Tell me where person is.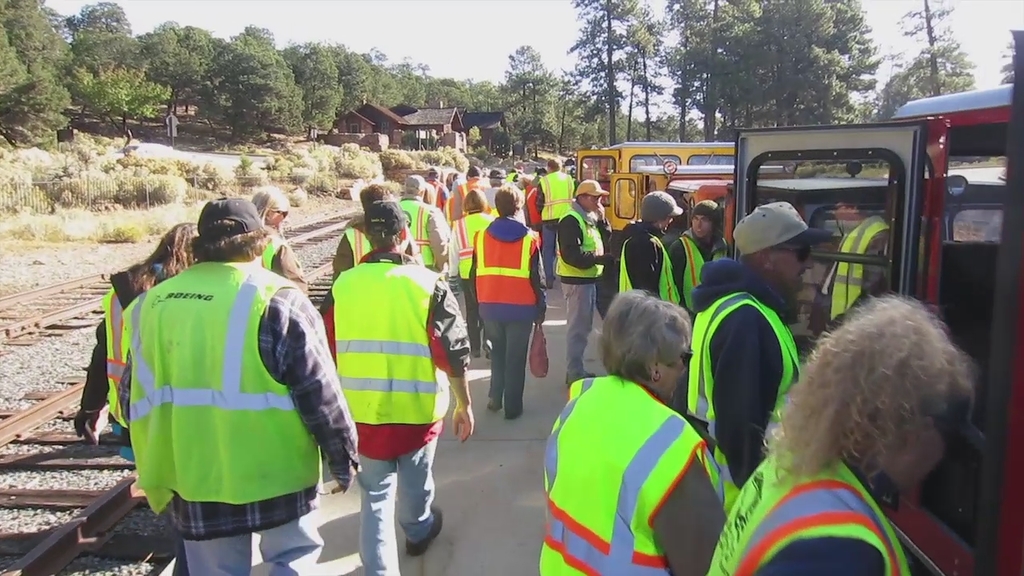
person is at 464,178,543,411.
